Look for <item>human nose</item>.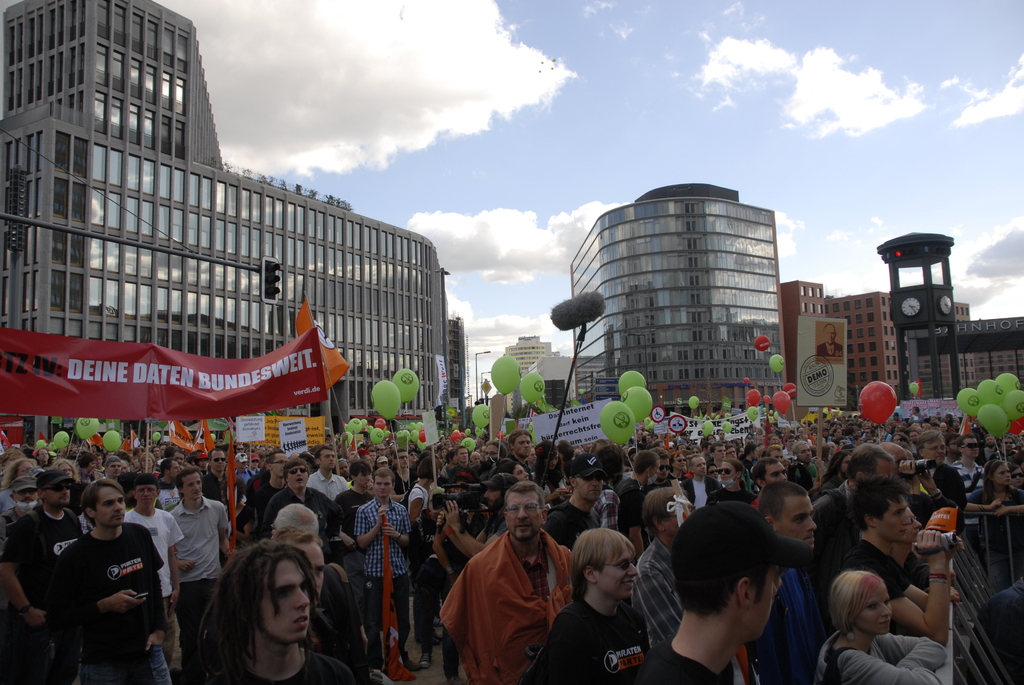
Found: 294,592,311,610.
